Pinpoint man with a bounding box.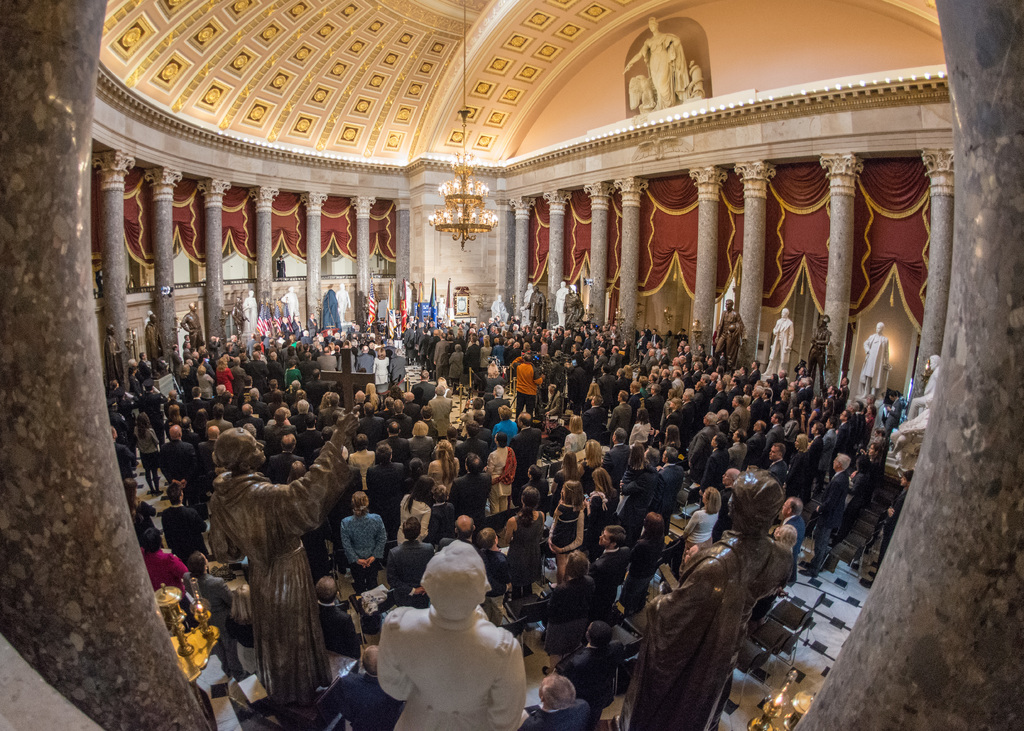
BBox(610, 366, 636, 392).
